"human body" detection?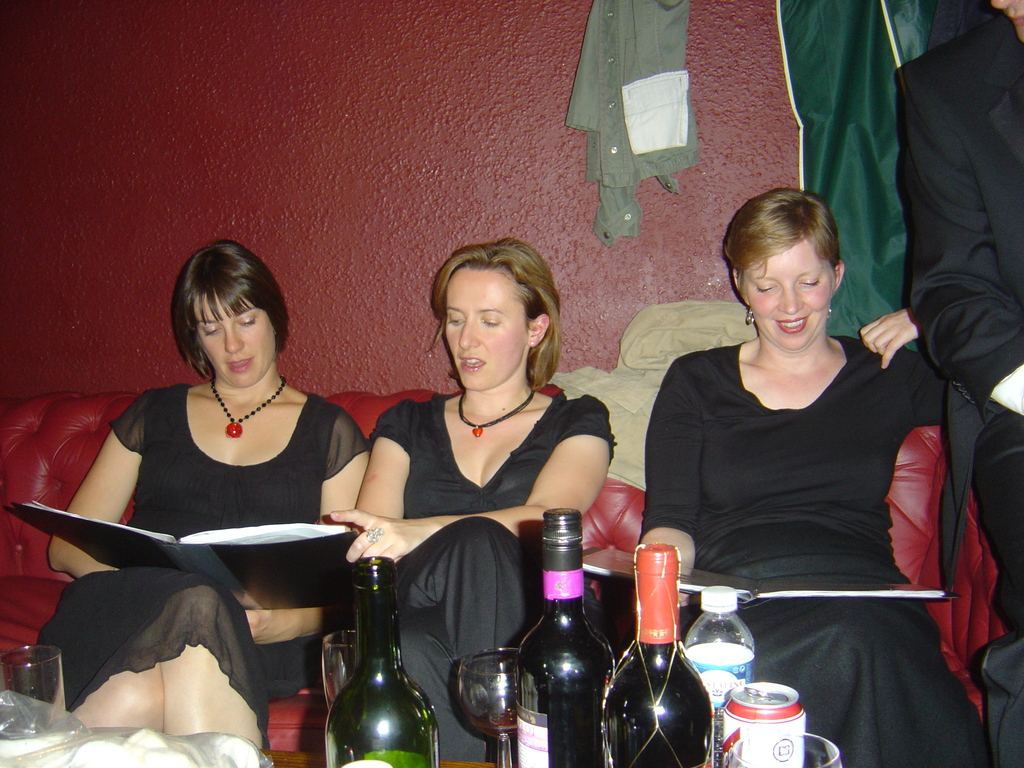
pyautogui.locateOnScreen(637, 184, 964, 766)
